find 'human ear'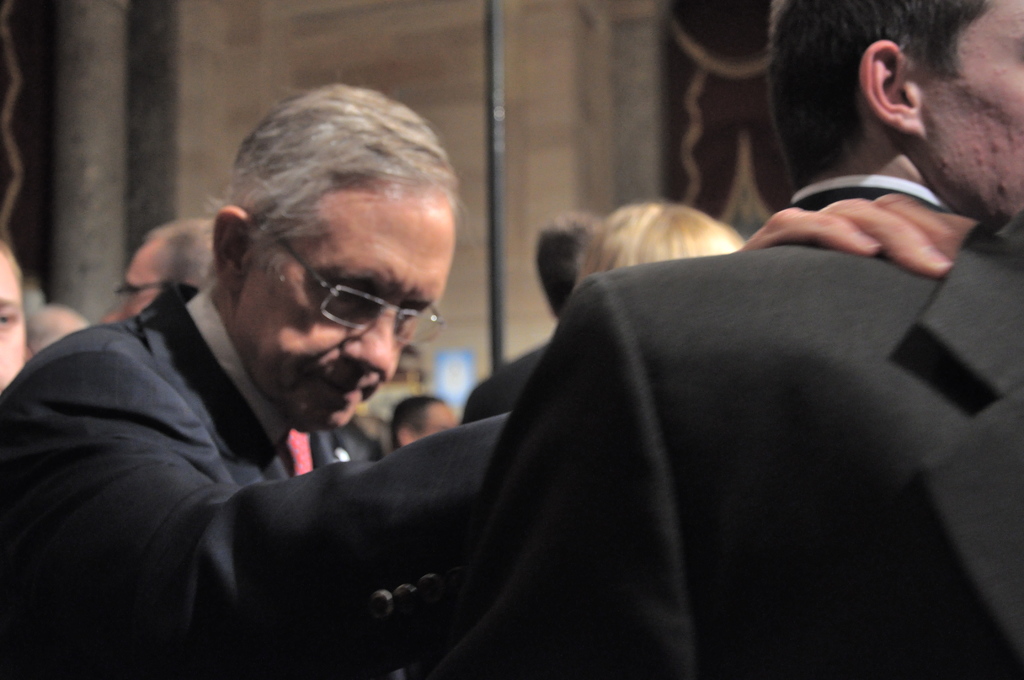
BBox(860, 39, 926, 140)
